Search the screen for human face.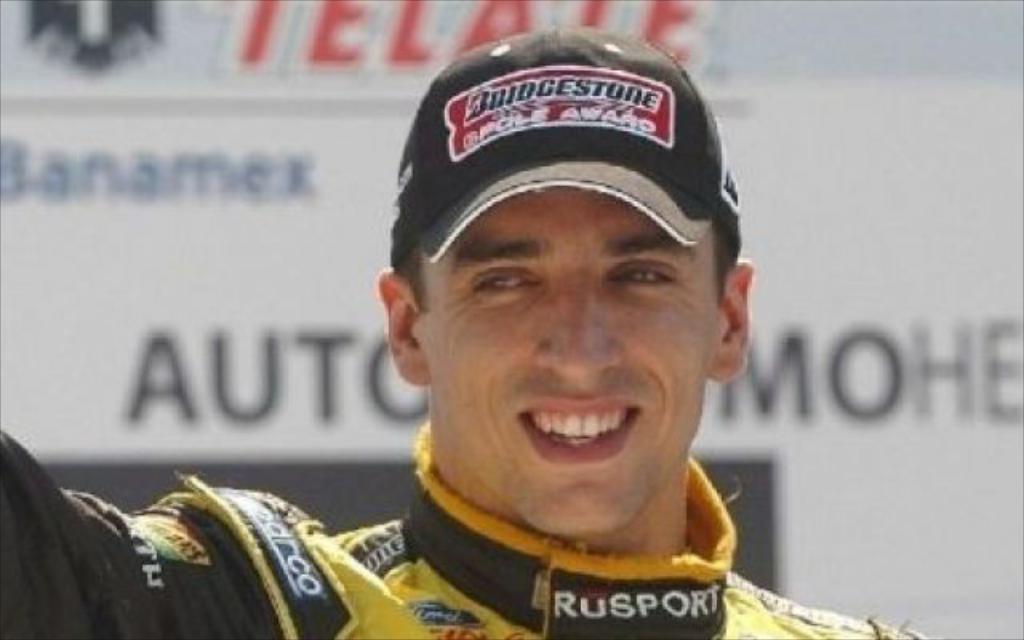
Found at Rect(426, 179, 715, 541).
